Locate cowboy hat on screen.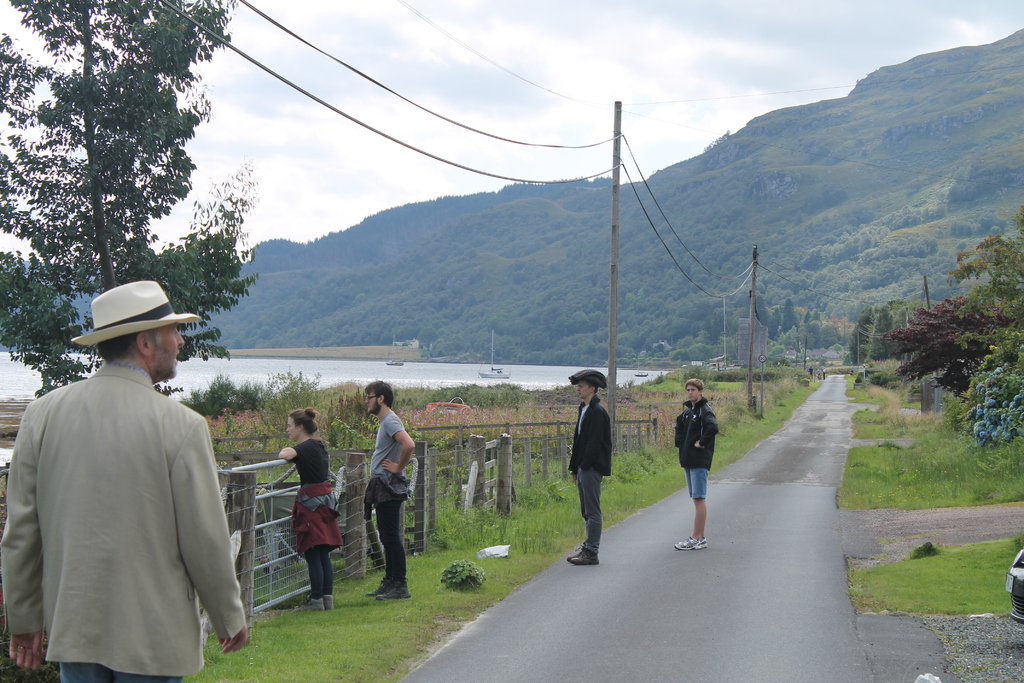
On screen at [566, 368, 614, 389].
